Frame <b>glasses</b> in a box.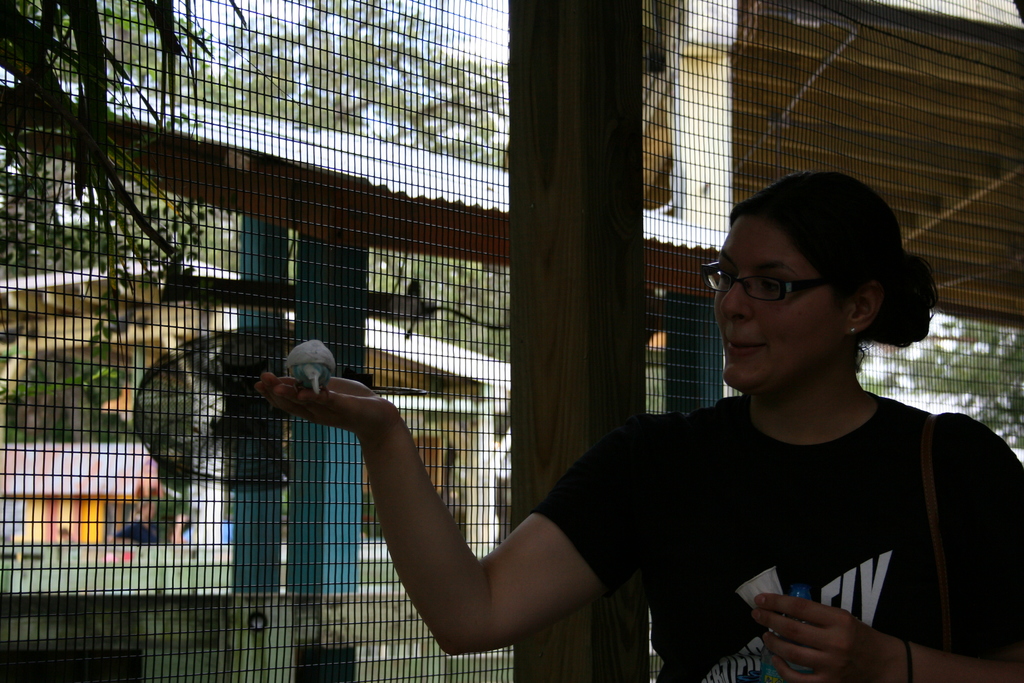
703:256:842:309.
